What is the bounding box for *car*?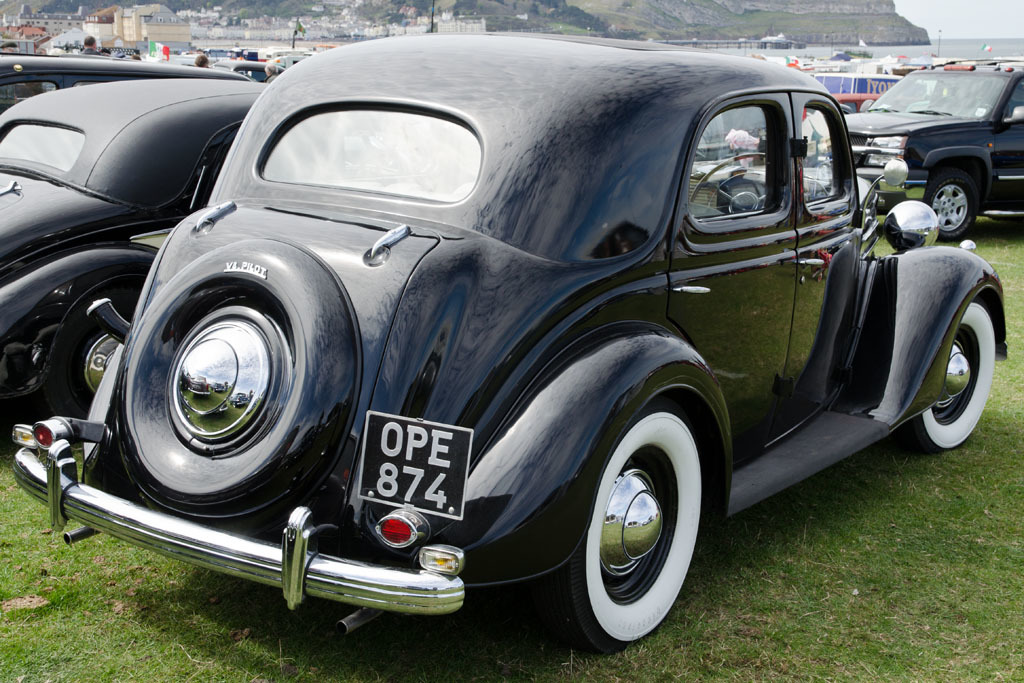
<region>11, 28, 1009, 651</region>.
